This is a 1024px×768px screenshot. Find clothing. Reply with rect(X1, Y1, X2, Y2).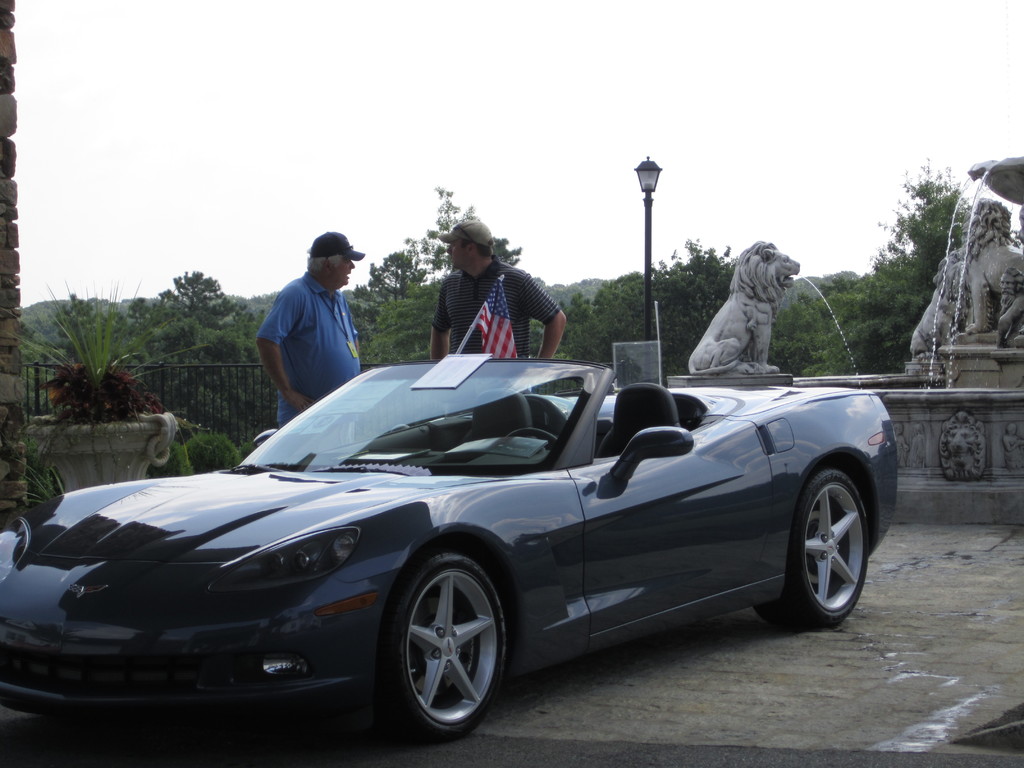
rect(244, 260, 367, 402).
